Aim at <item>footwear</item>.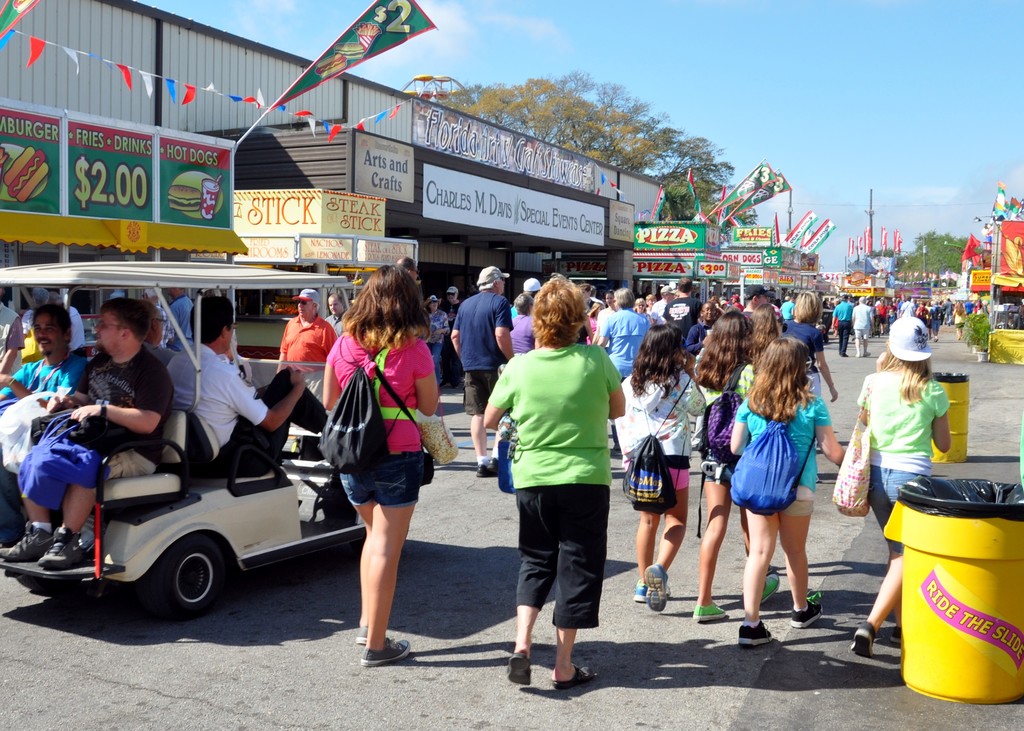
Aimed at bbox=[849, 625, 873, 655].
